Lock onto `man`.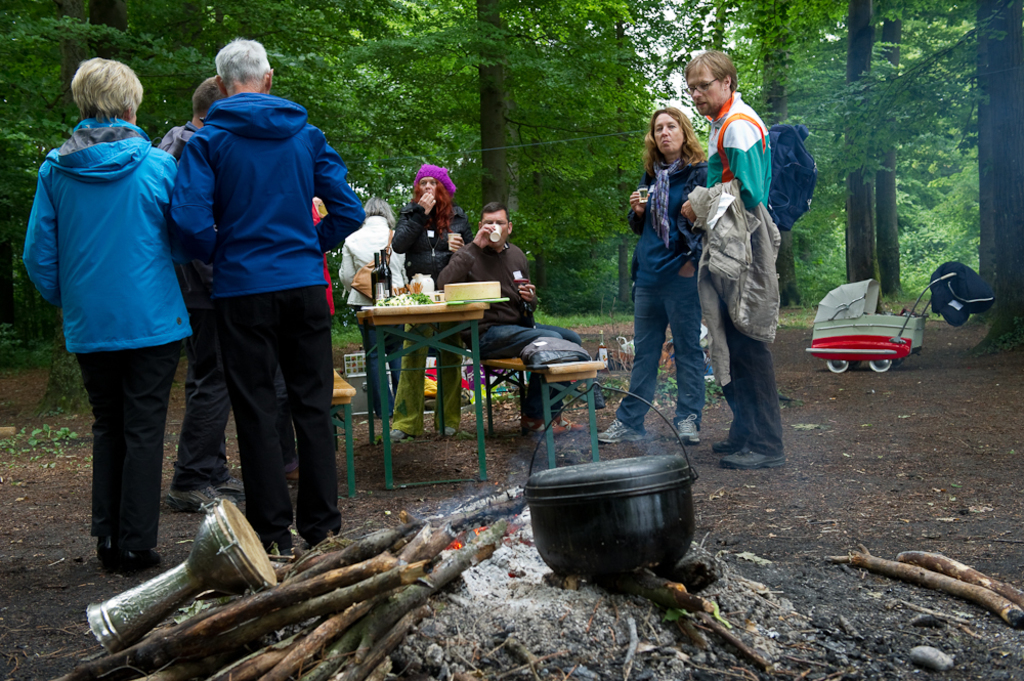
Locked: [167, 37, 368, 548].
